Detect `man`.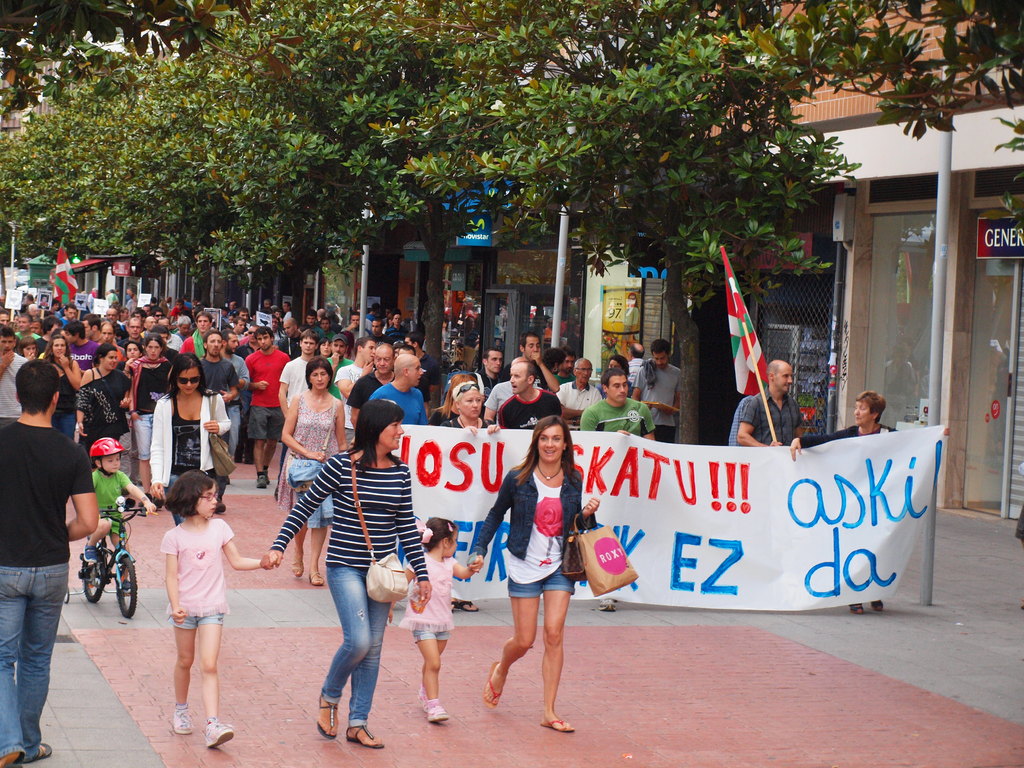
Detected at x1=105 y1=307 x2=120 y2=323.
